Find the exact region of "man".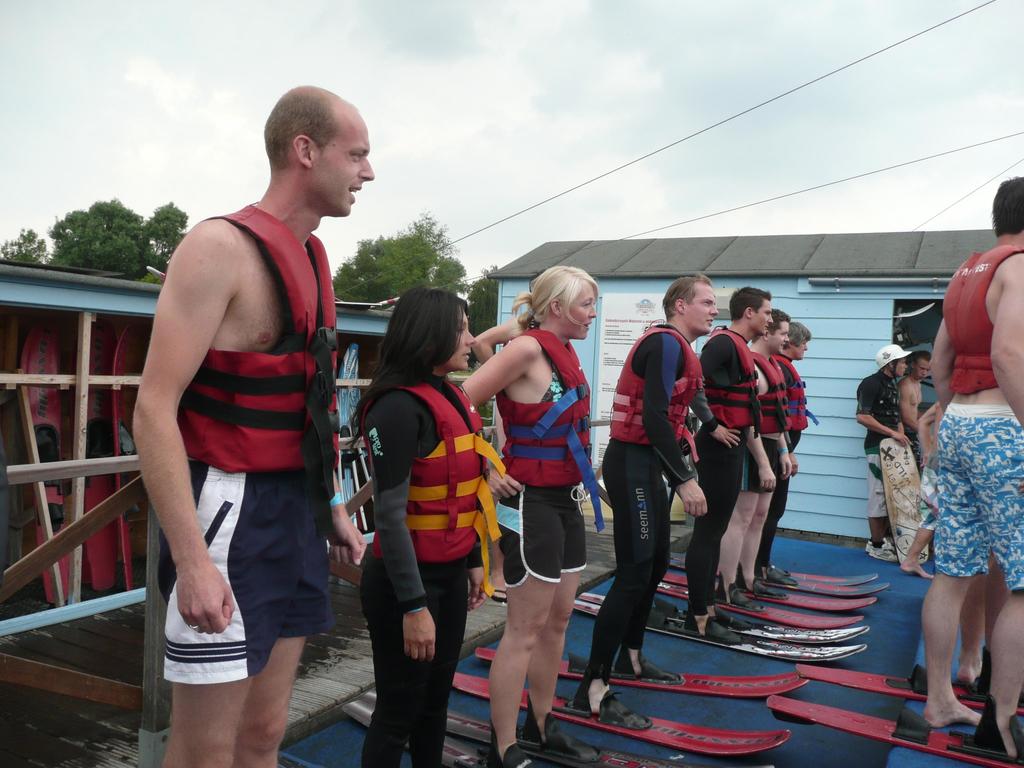
Exact region: [128,79,376,767].
